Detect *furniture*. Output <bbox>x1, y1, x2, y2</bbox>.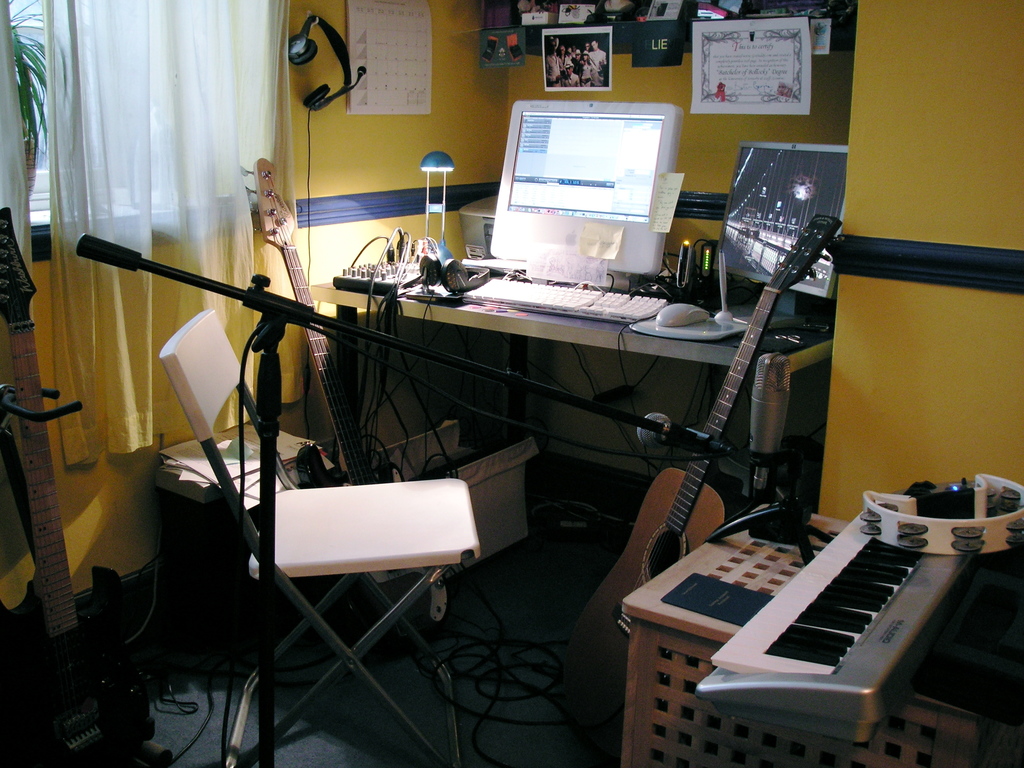
<bbox>305, 264, 831, 493</bbox>.
